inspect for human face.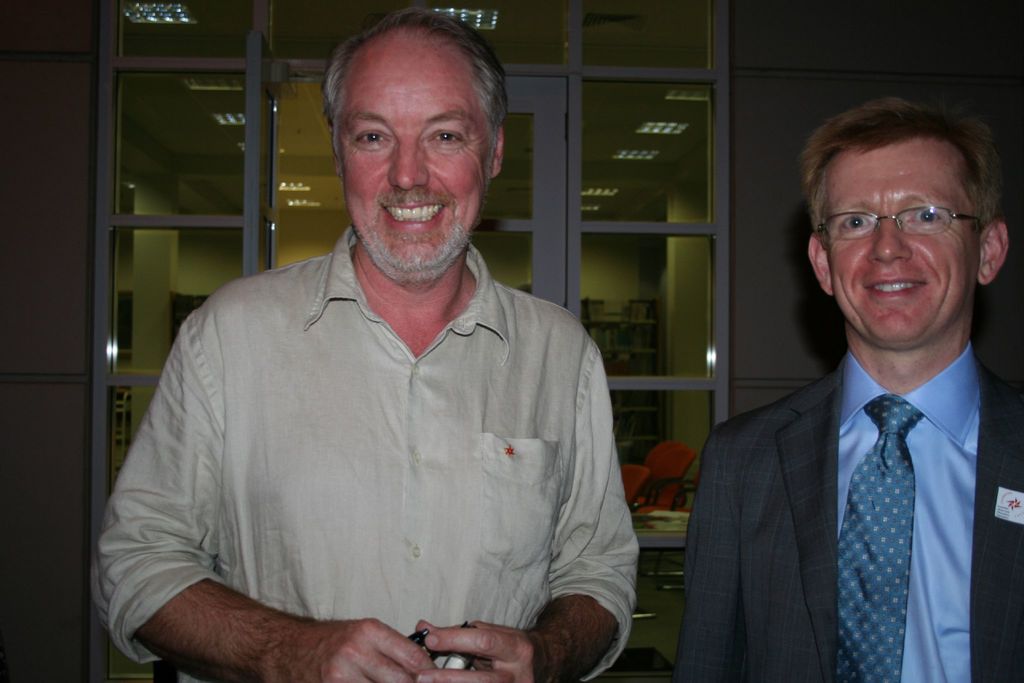
Inspection: select_region(827, 142, 977, 347).
